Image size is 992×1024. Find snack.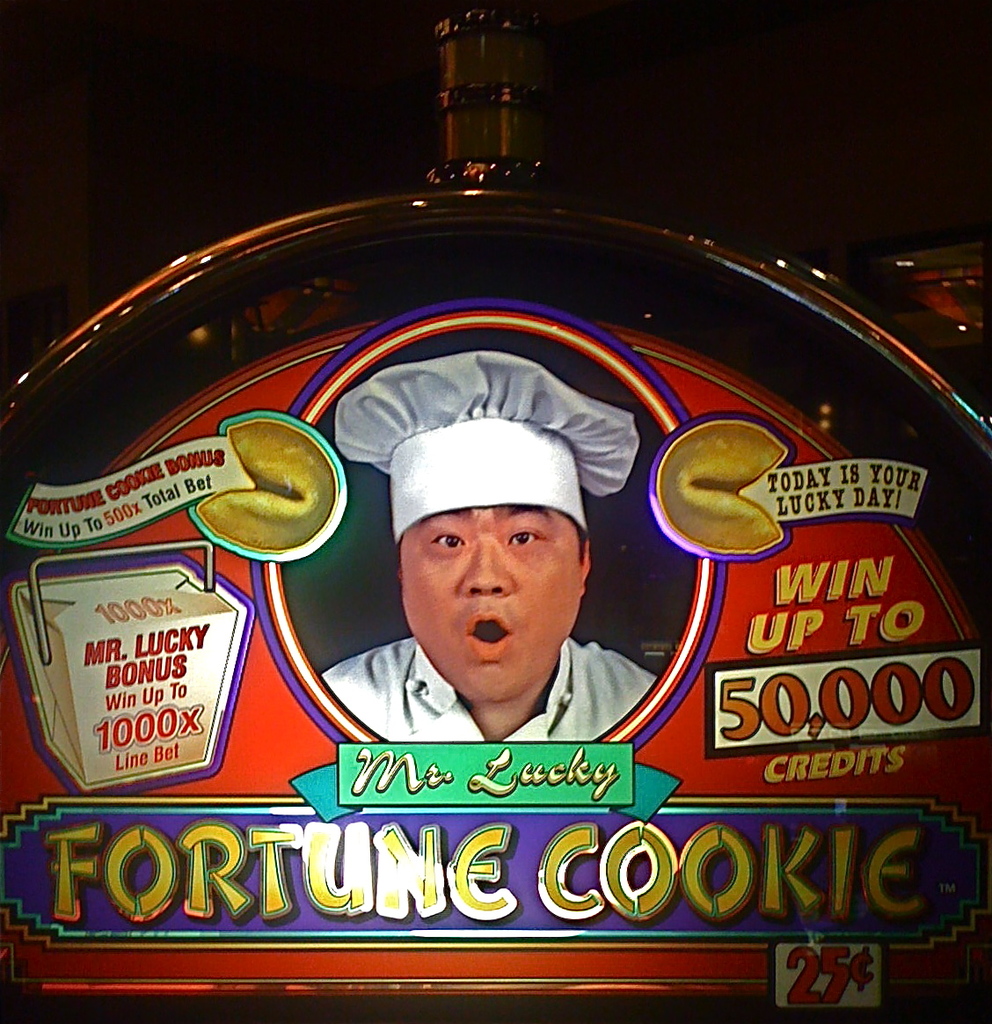
206,407,341,556.
